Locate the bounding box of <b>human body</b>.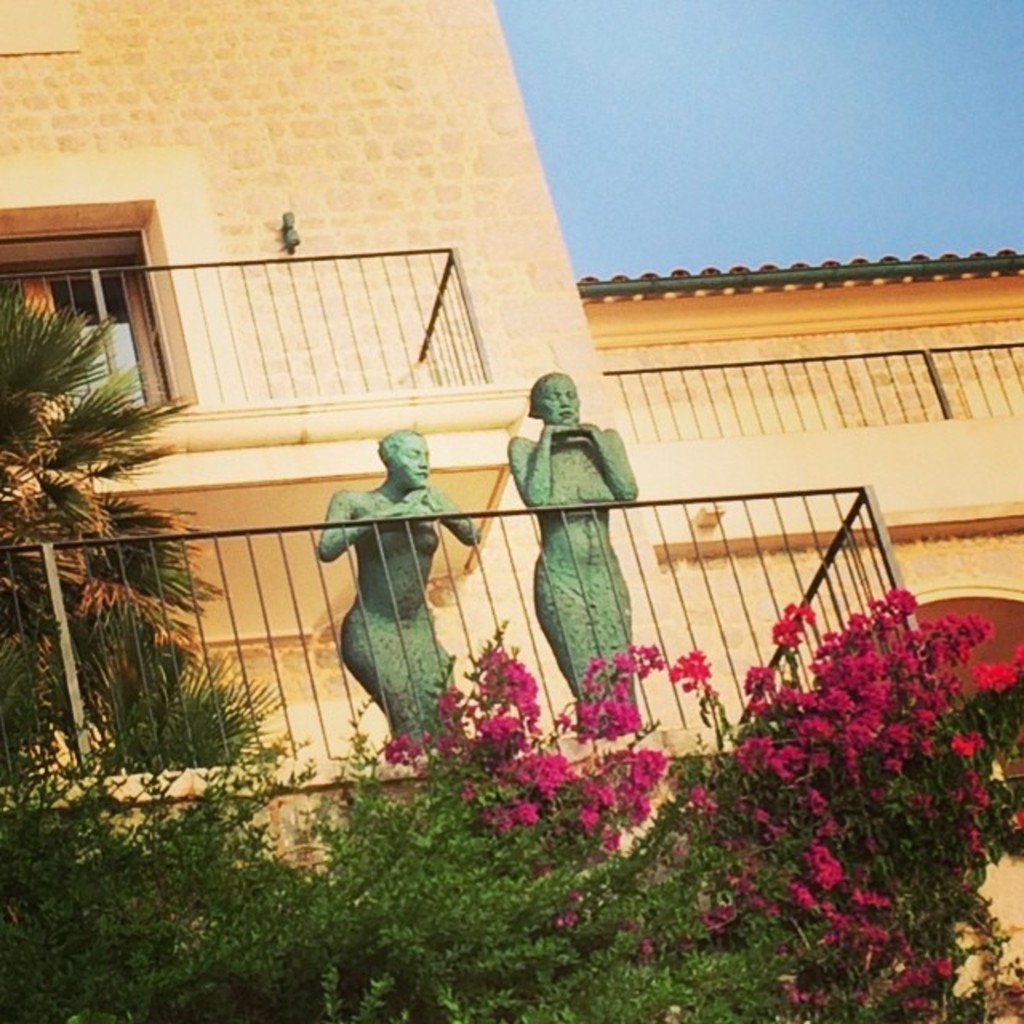
Bounding box: left=510, top=366, right=650, bottom=781.
